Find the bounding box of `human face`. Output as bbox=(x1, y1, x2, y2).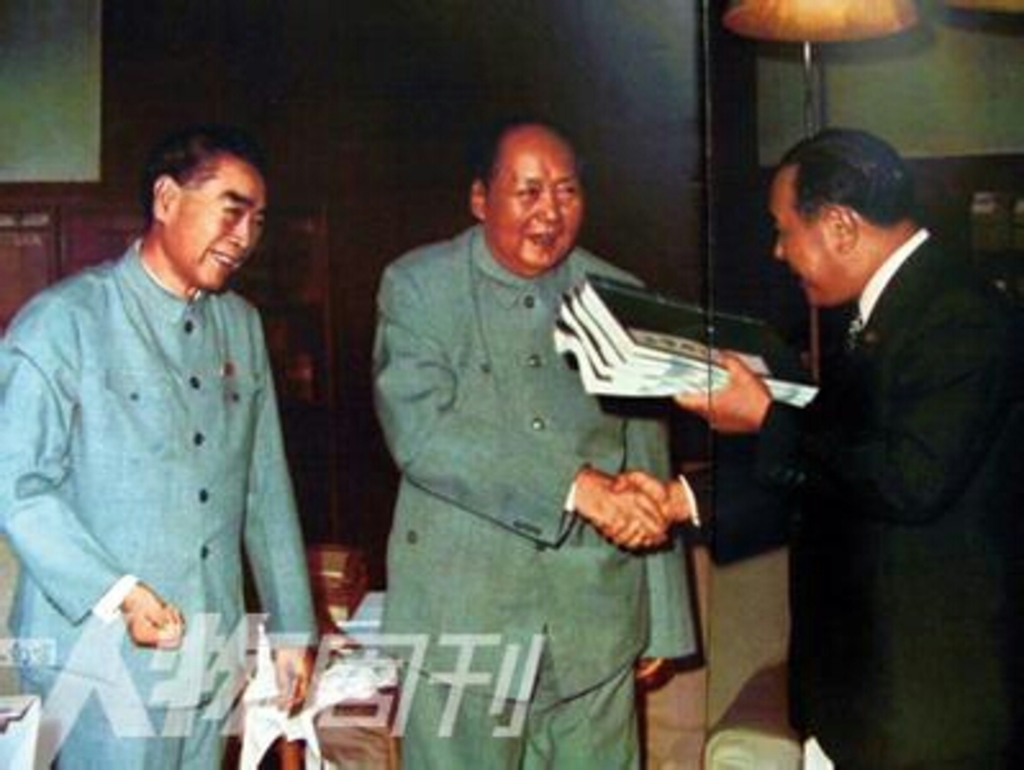
bbox=(772, 169, 842, 313).
